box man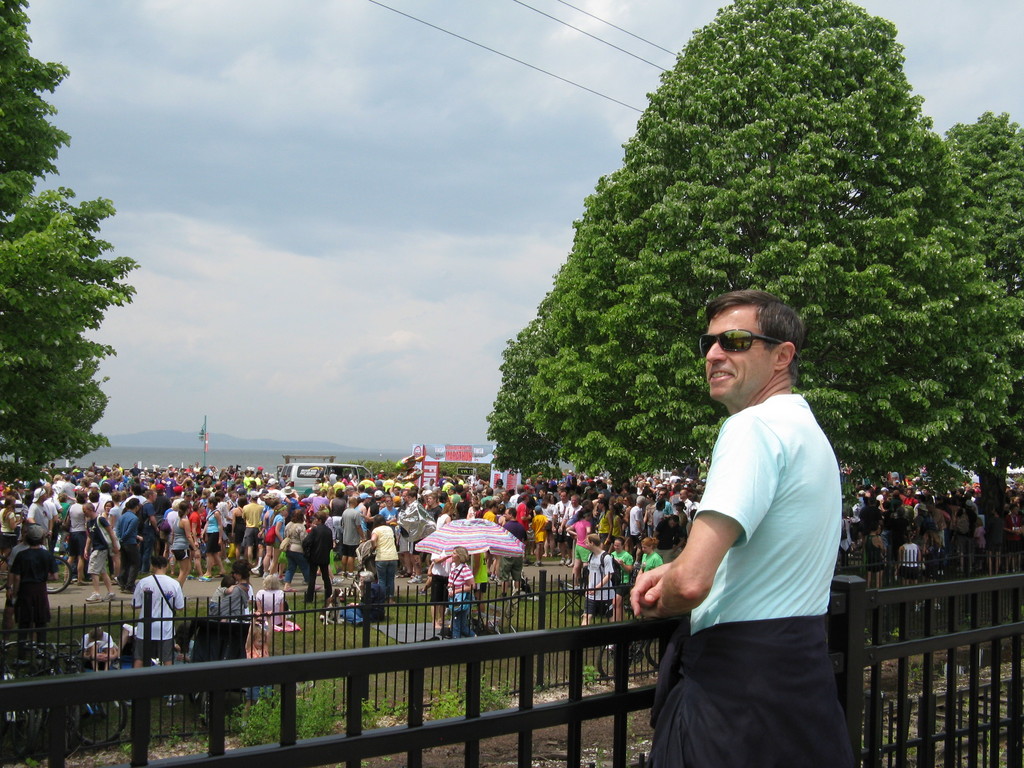
{"x1": 122, "y1": 485, "x2": 149, "y2": 505}
